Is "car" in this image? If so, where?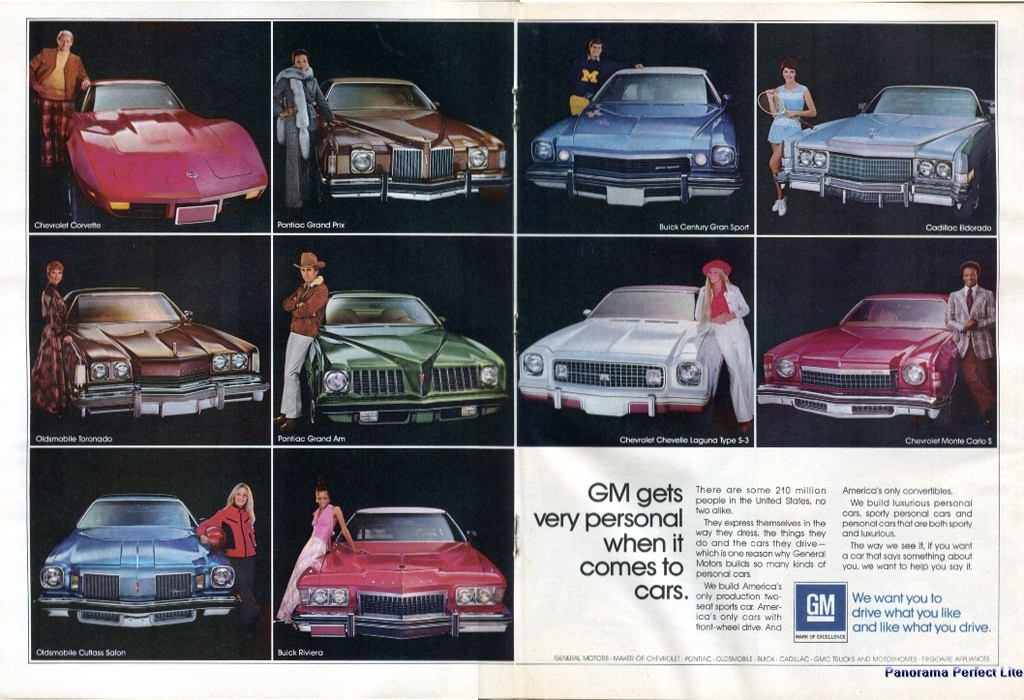
Yes, at bbox=(290, 503, 512, 648).
